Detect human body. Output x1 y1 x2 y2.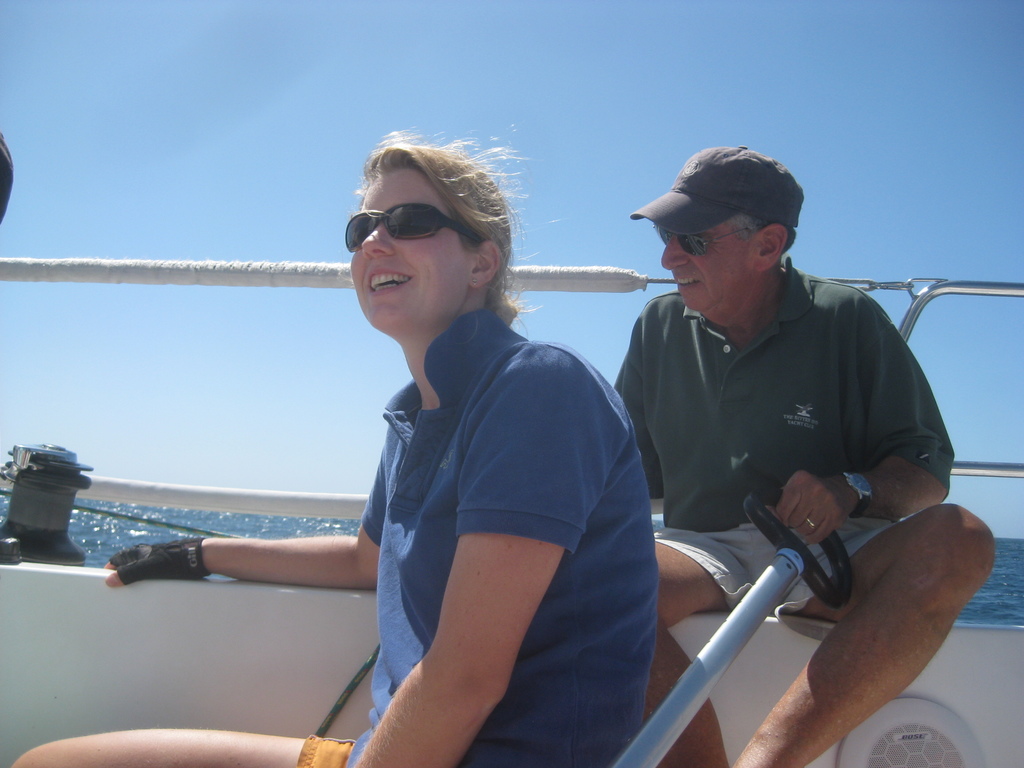
192 180 728 750.
